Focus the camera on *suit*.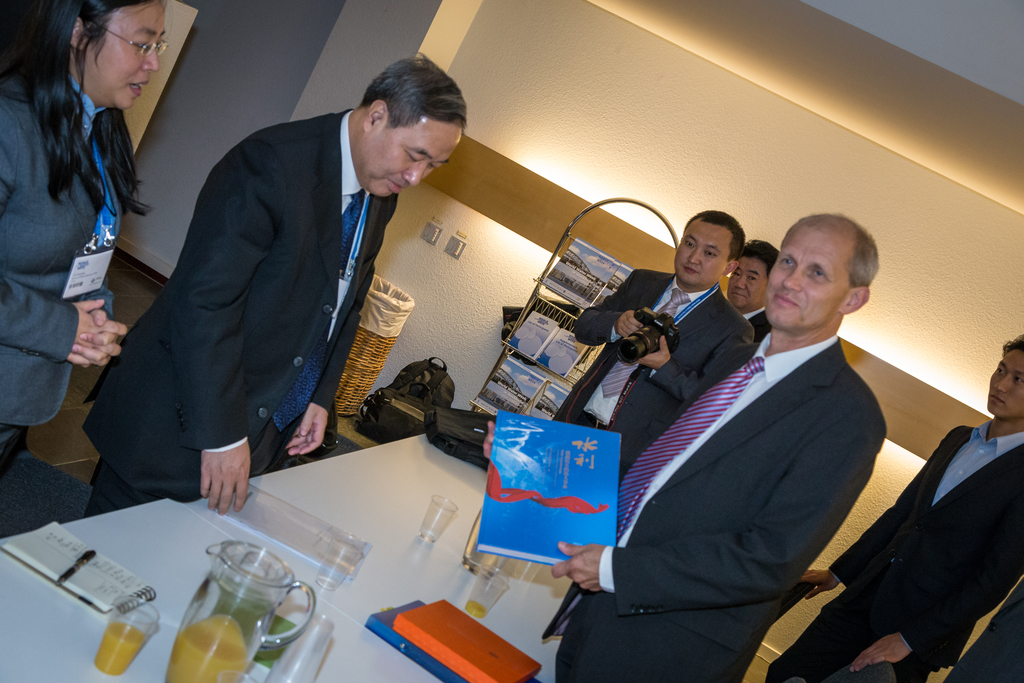
Focus region: detection(0, 72, 118, 473).
